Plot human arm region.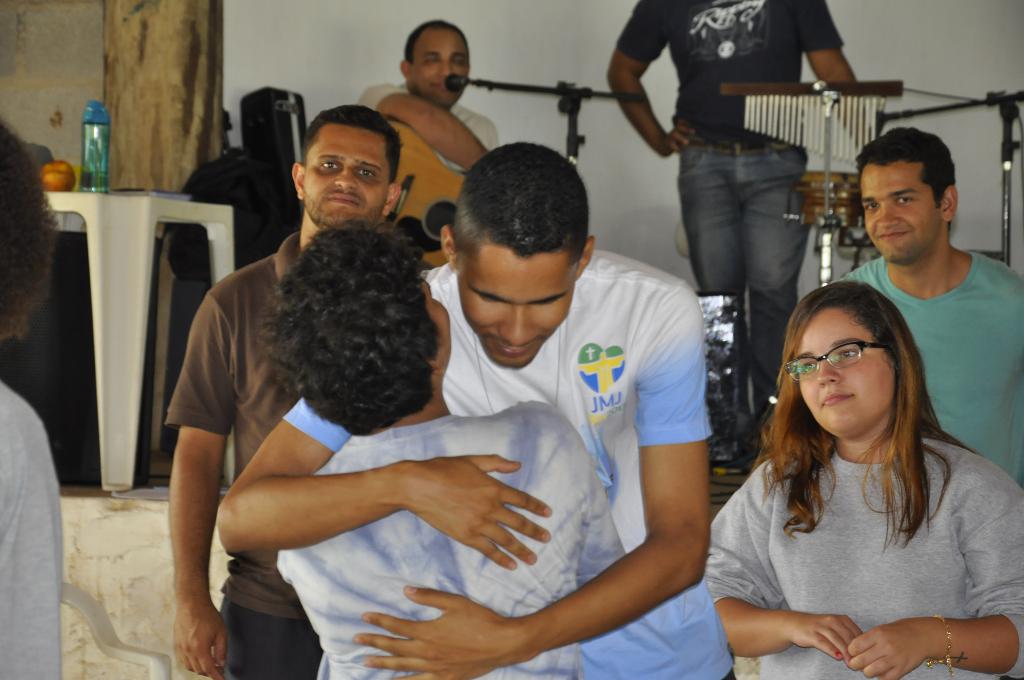
Plotted at <bbox>849, 454, 1023, 679</bbox>.
